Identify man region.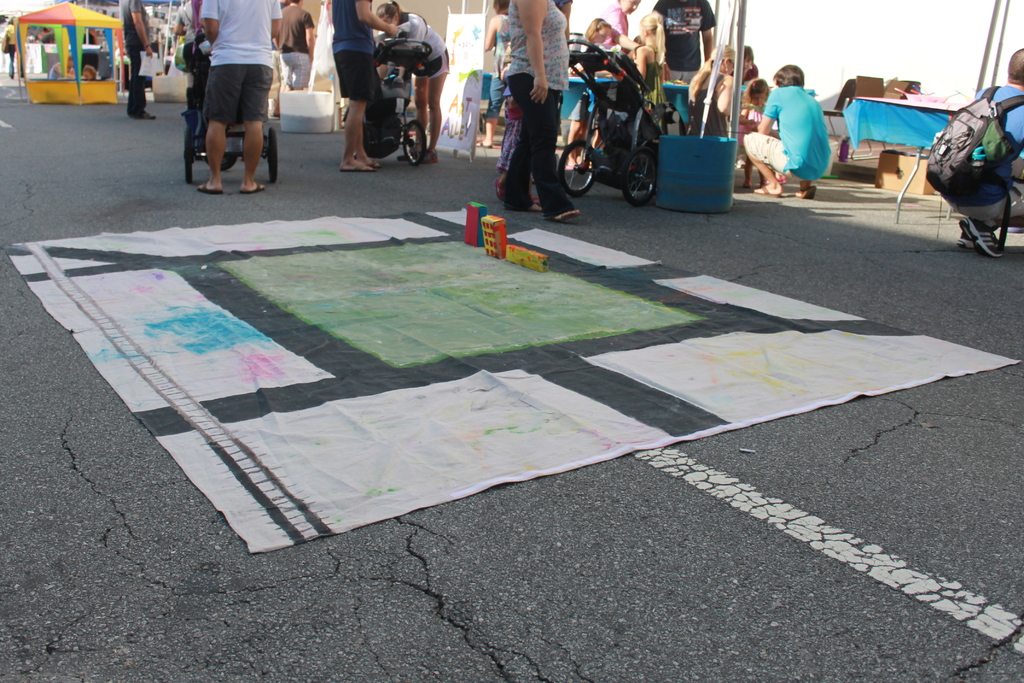
Region: {"x1": 181, "y1": 0, "x2": 282, "y2": 199}.
